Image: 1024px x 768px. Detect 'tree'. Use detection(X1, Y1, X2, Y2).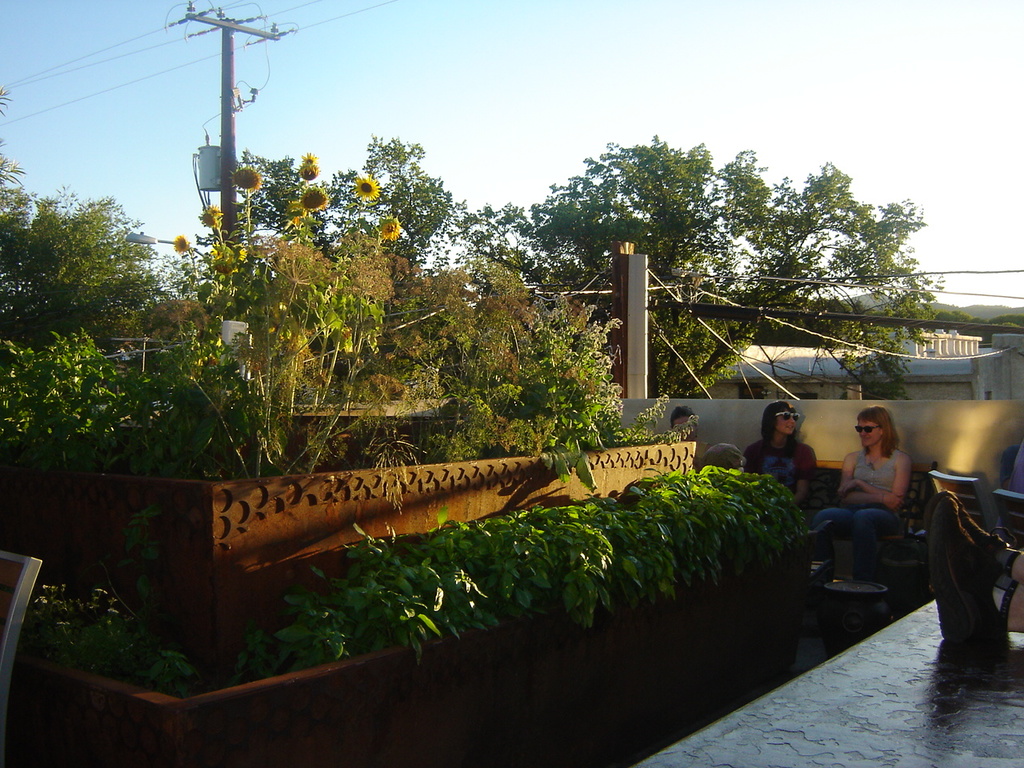
detection(0, 86, 157, 346).
